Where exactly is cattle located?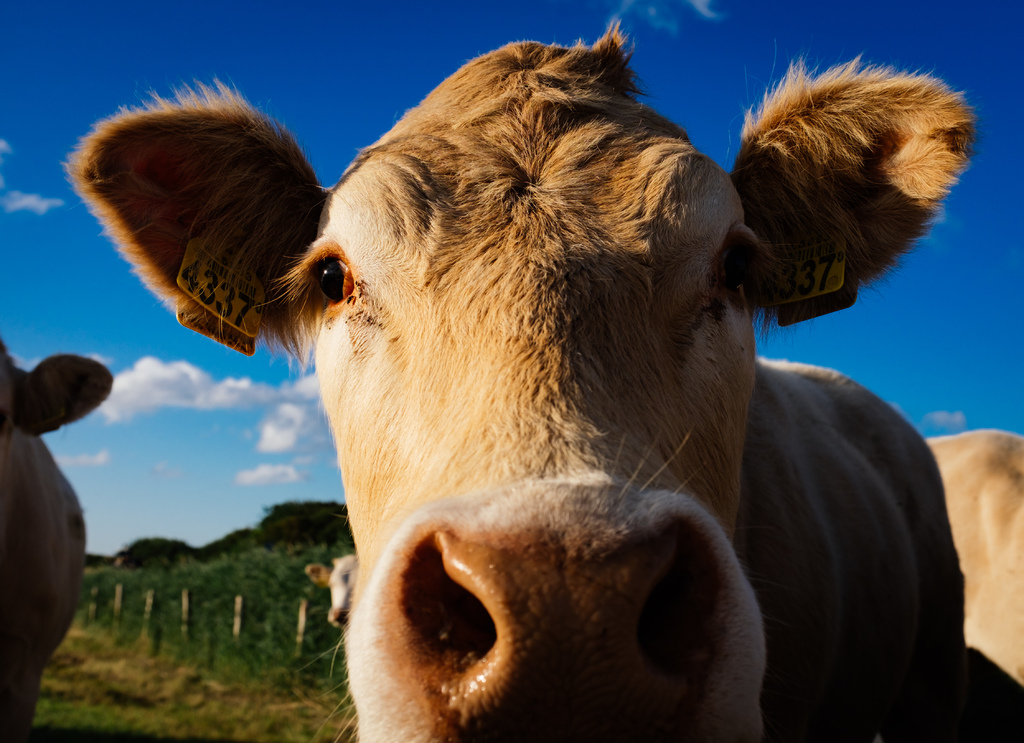
Its bounding box is left=936, top=432, right=1023, bottom=685.
